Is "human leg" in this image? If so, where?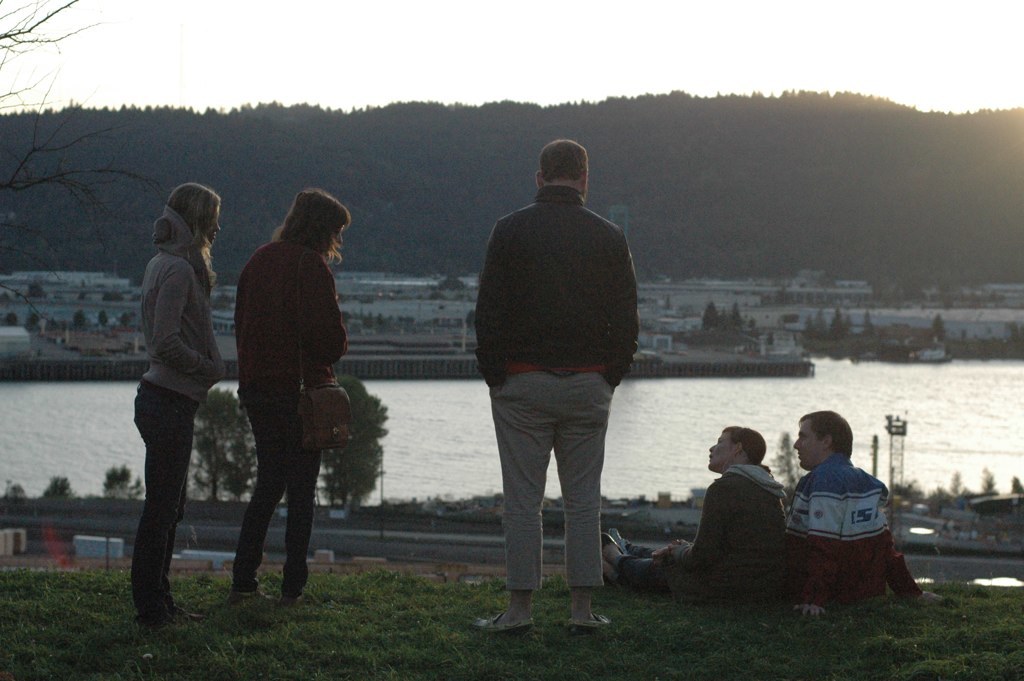
Yes, at <bbox>130, 378, 191, 613</bbox>.
